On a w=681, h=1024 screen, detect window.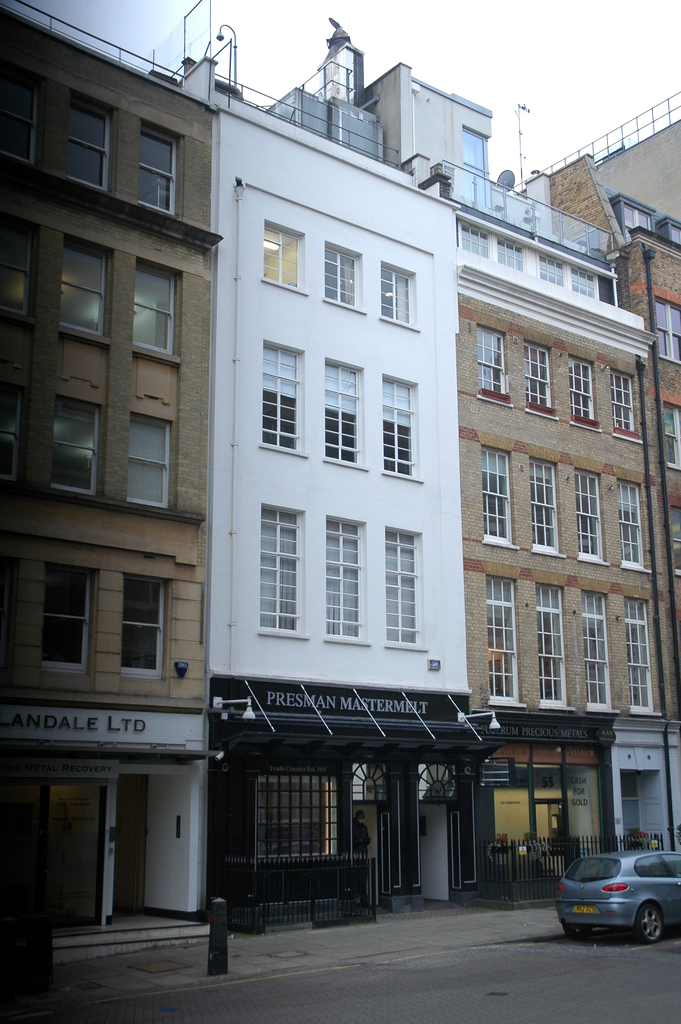
detection(324, 520, 357, 632).
